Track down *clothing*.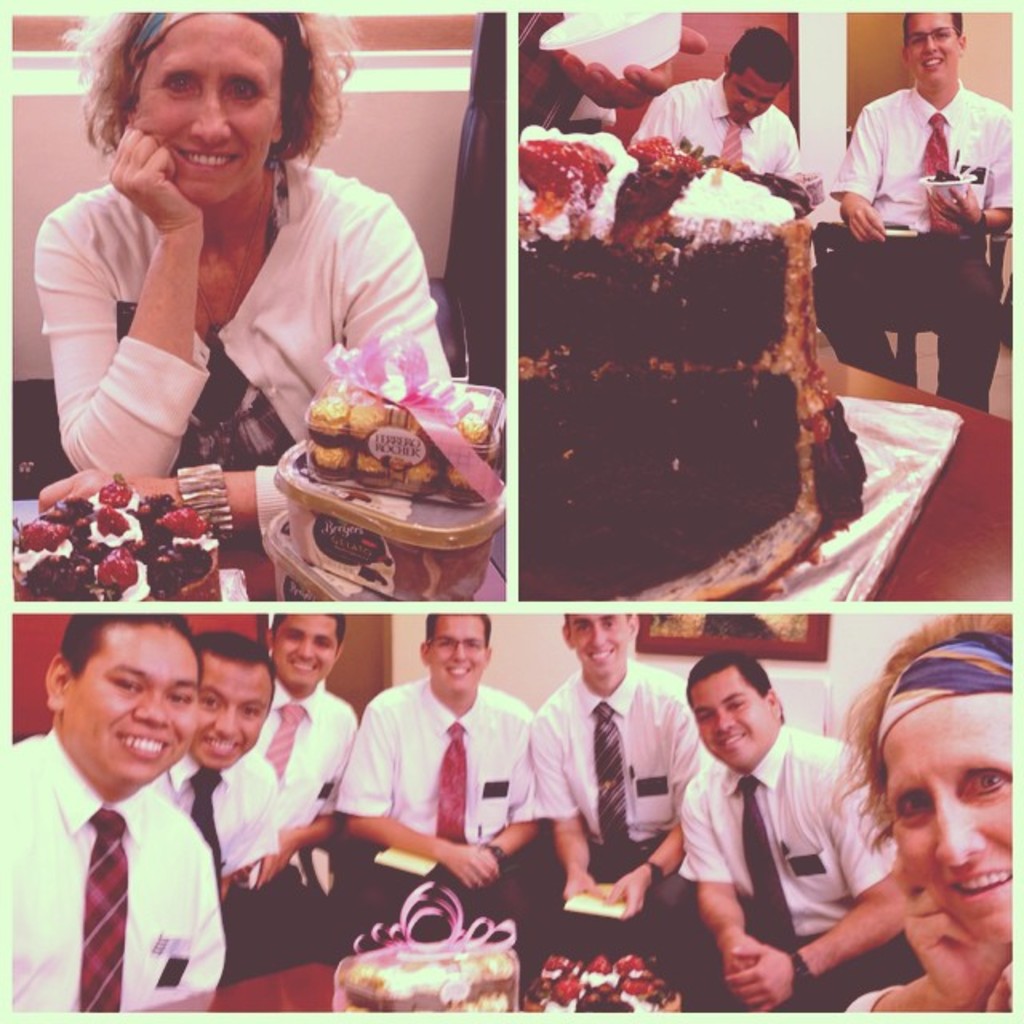
Tracked to (0, 739, 218, 1019).
